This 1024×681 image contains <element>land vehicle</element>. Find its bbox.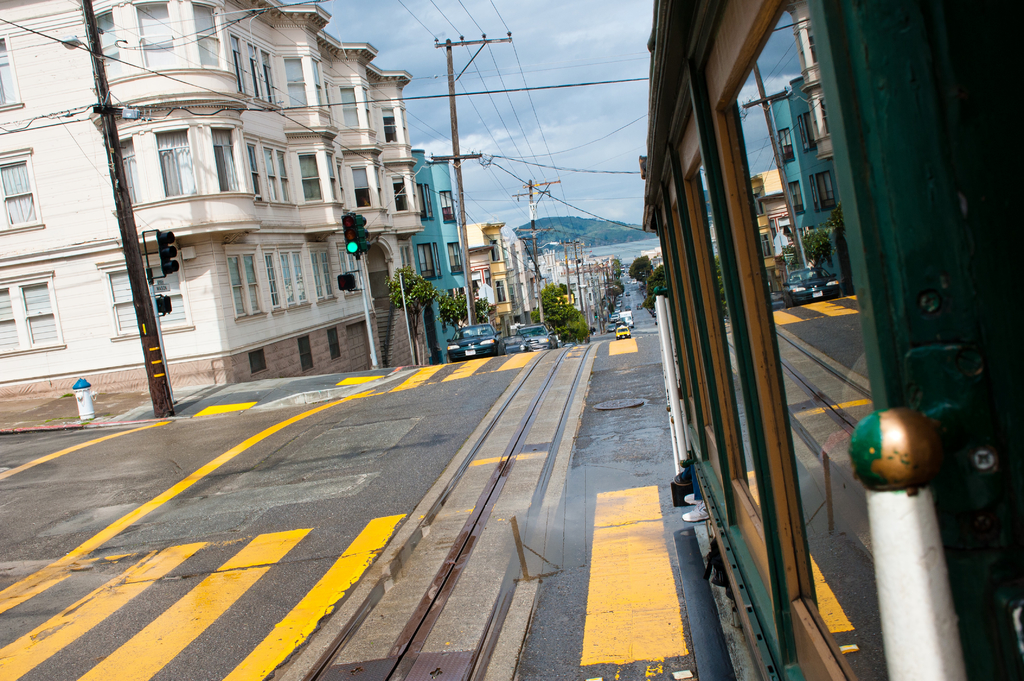
locate(513, 321, 559, 350).
